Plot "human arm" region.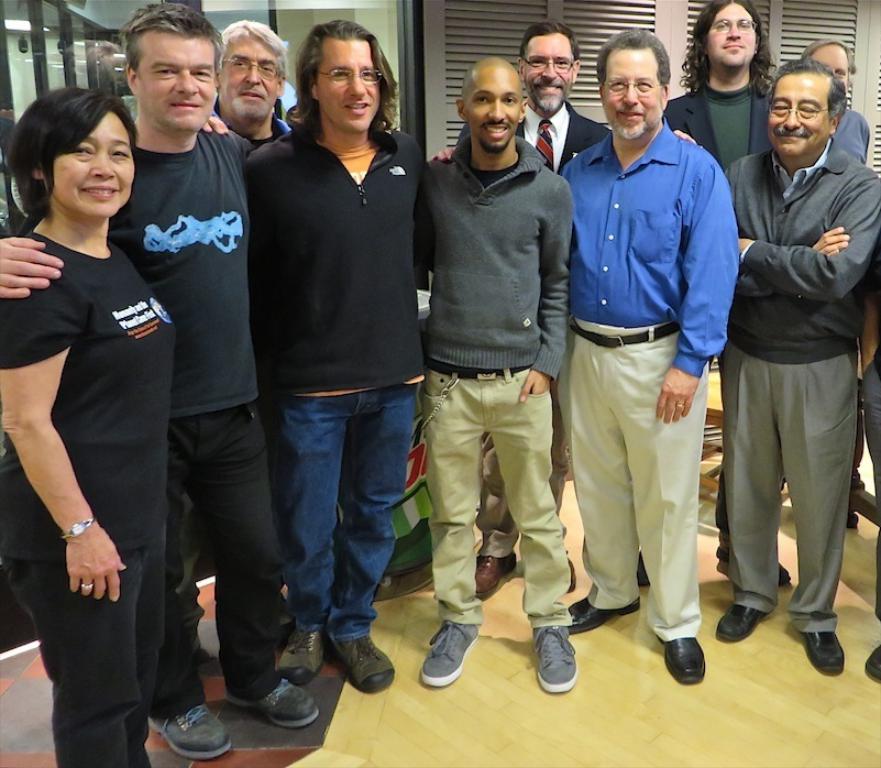
Plotted at Rect(733, 188, 874, 299).
